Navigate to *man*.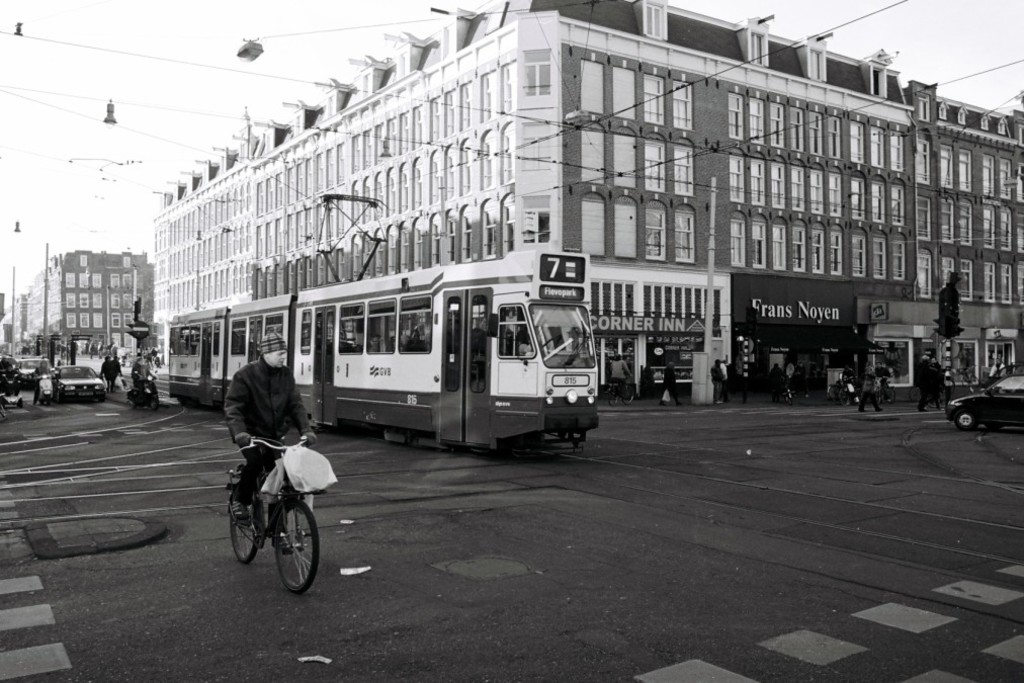
Navigation target: left=130, top=357, right=158, bottom=403.
